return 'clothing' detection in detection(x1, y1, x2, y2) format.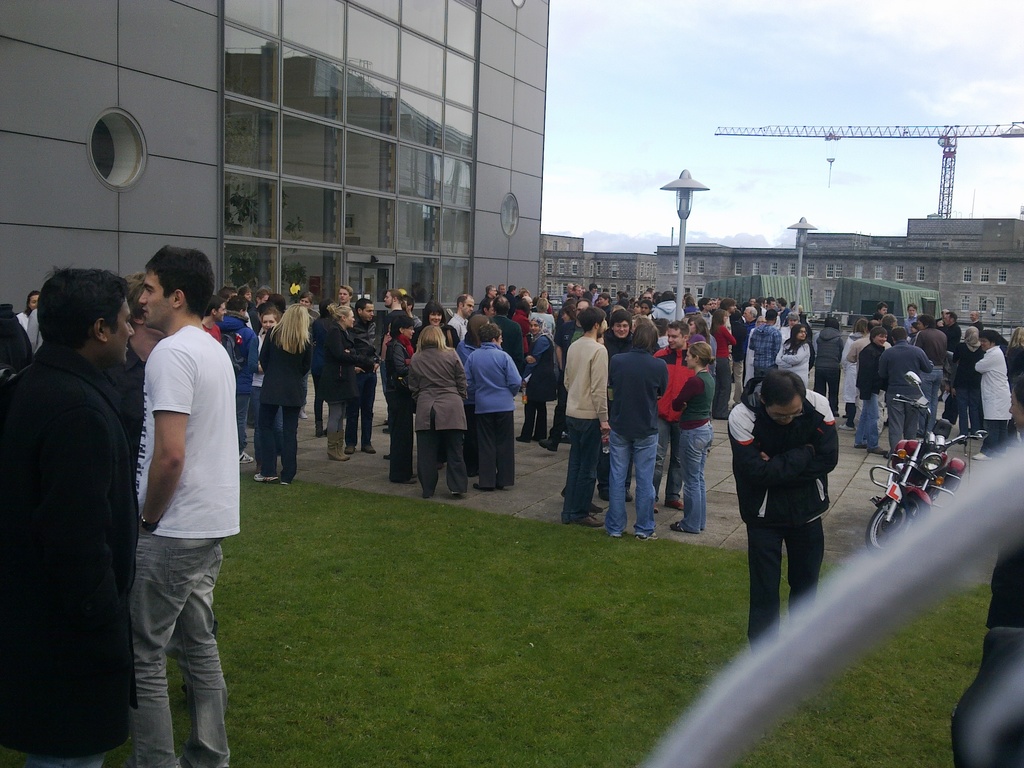
detection(532, 311, 559, 340).
